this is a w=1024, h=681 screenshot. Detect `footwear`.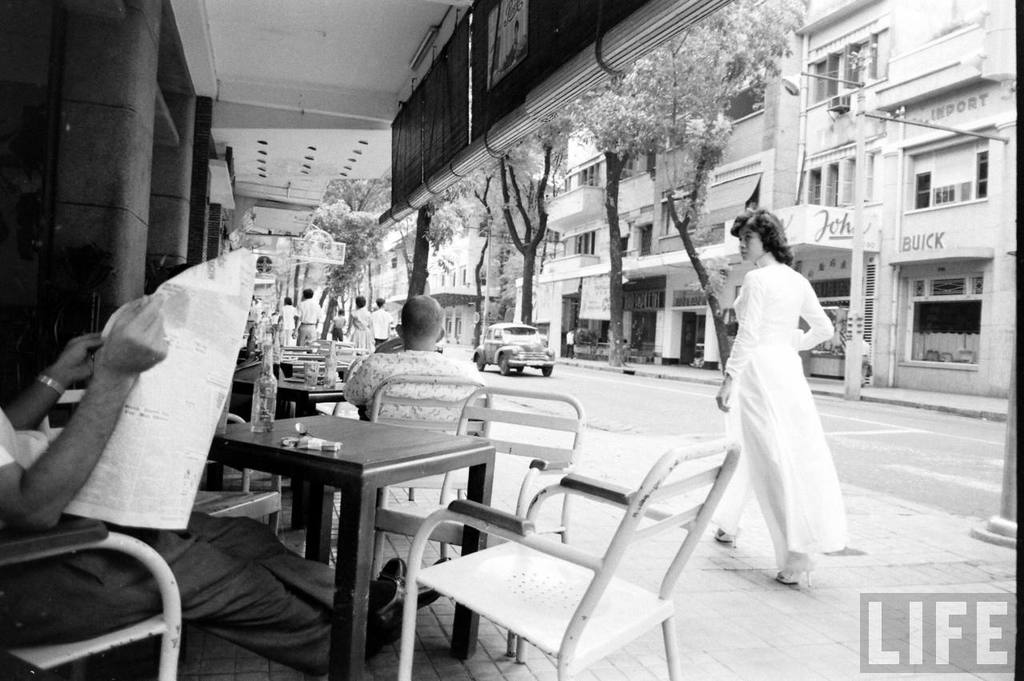
(710,524,749,555).
